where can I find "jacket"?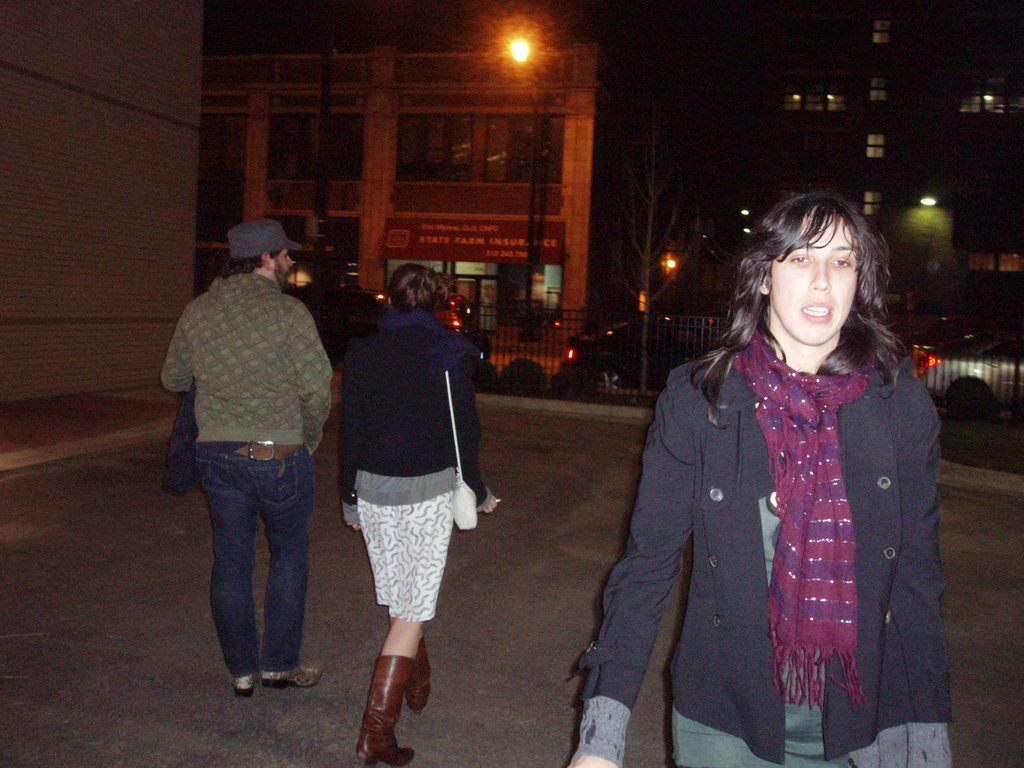
You can find it at x1=337, y1=310, x2=496, y2=534.
